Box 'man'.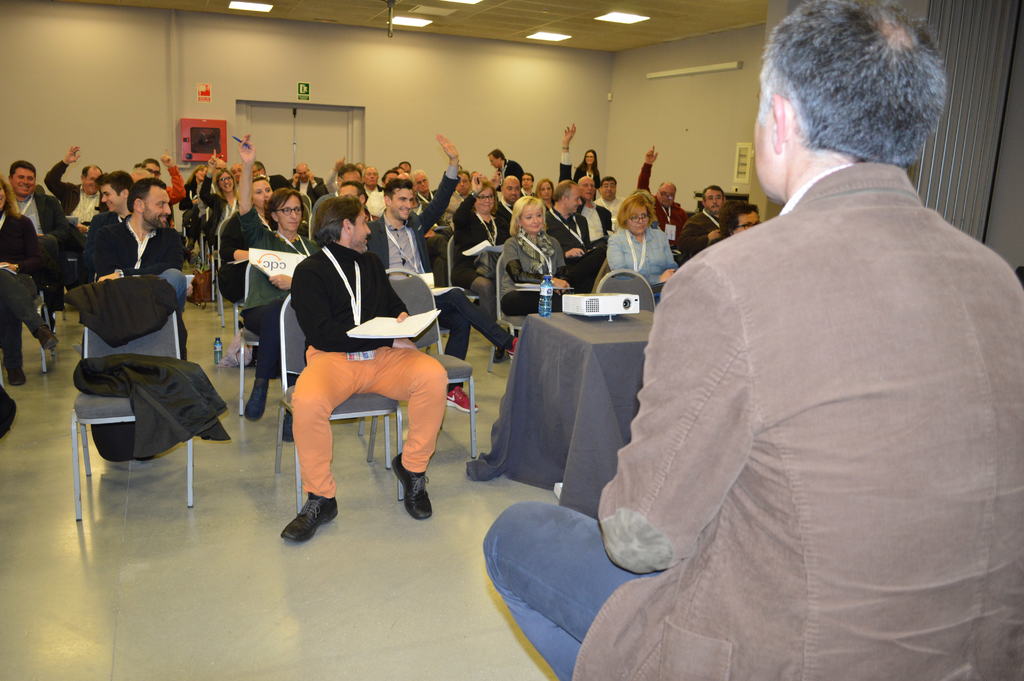
367,162,381,204.
